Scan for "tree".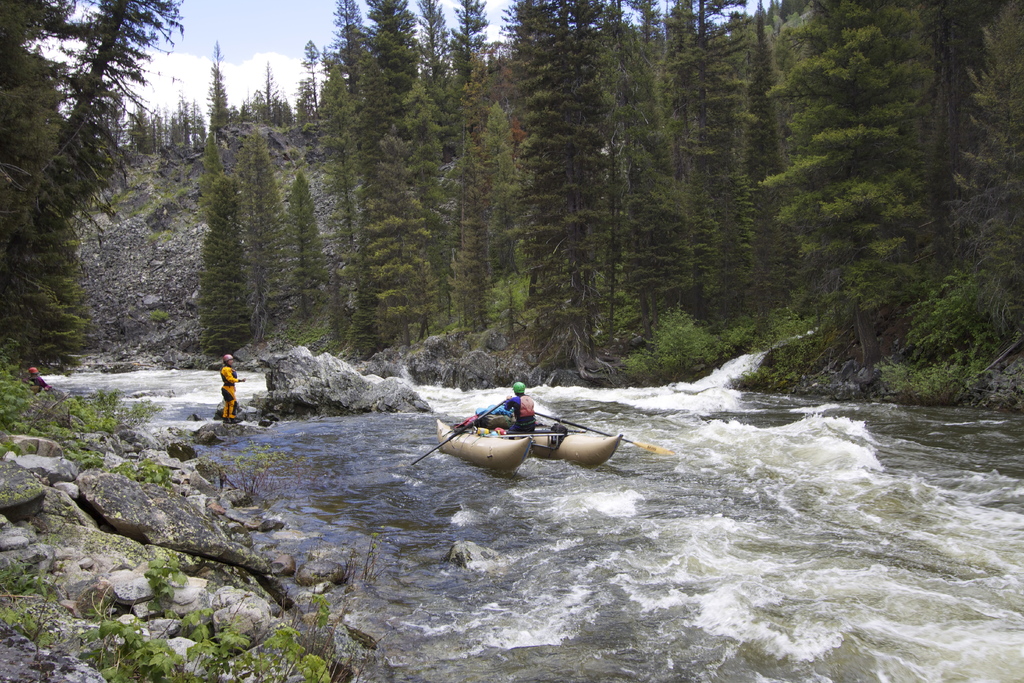
Scan result: [232, 122, 292, 341].
